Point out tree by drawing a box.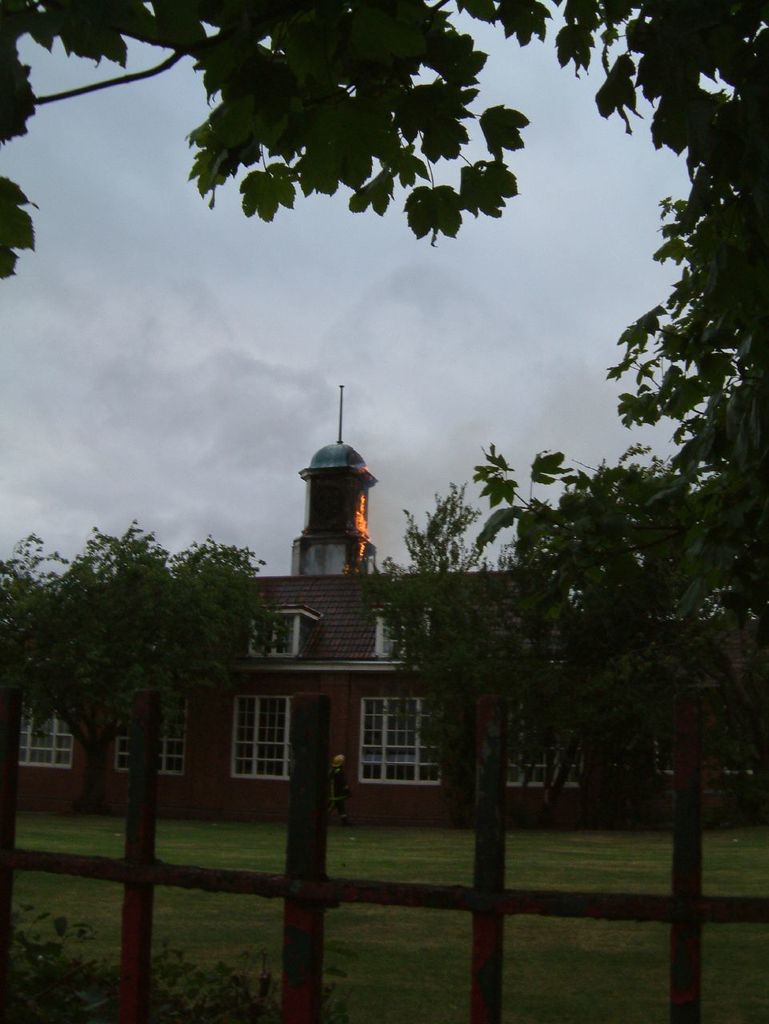
select_region(373, 454, 681, 809).
